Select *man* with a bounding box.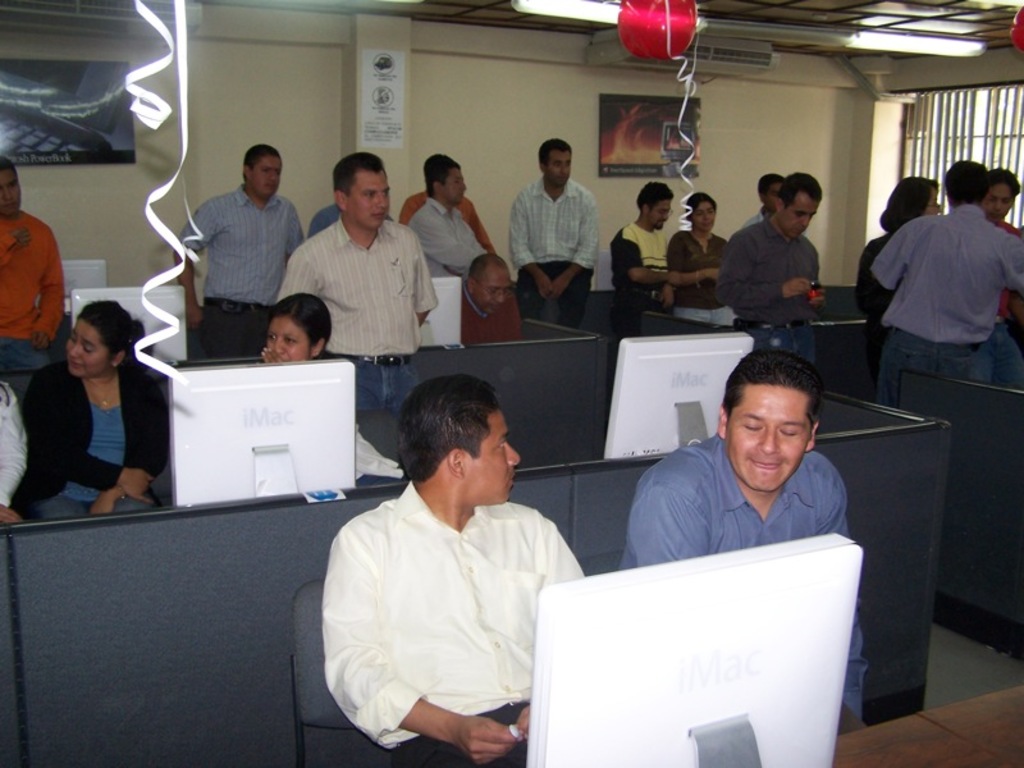
crop(399, 156, 490, 278).
